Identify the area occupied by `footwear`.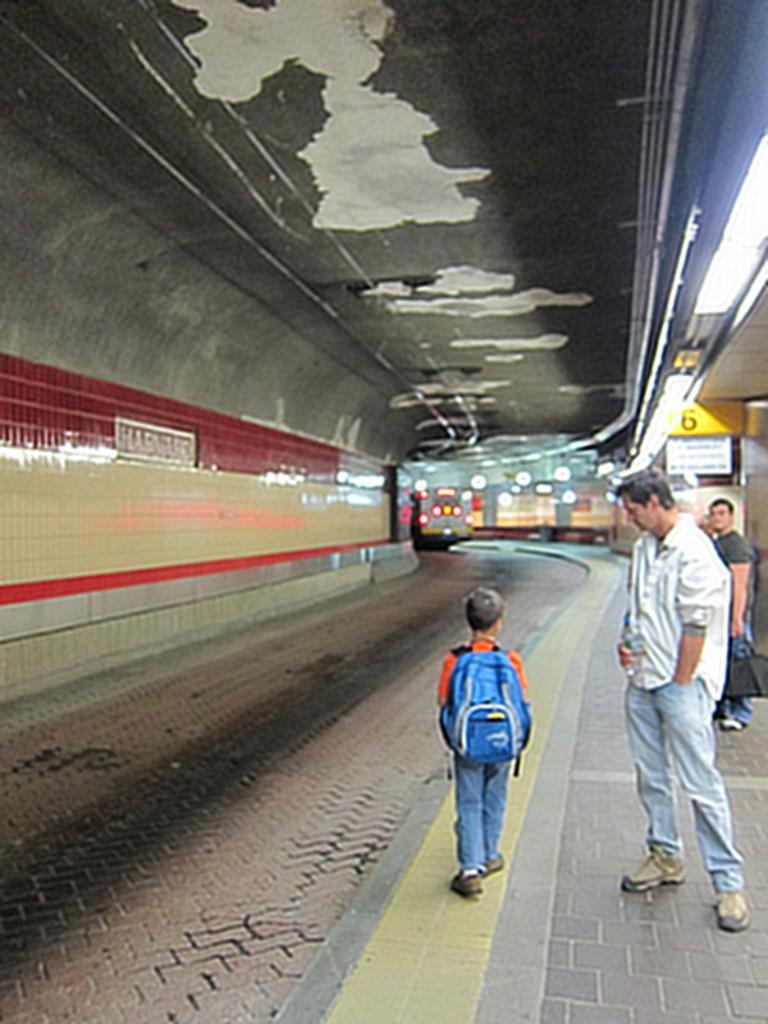
Area: 710 888 745 931.
